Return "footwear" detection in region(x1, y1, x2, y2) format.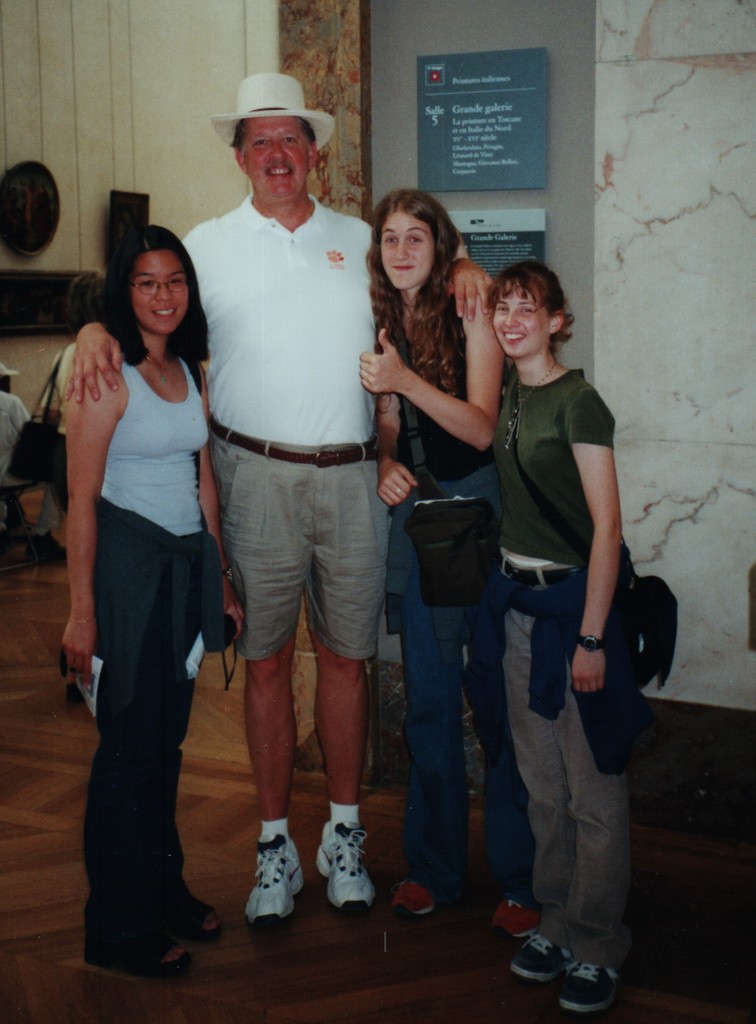
region(510, 927, 586, 984).
